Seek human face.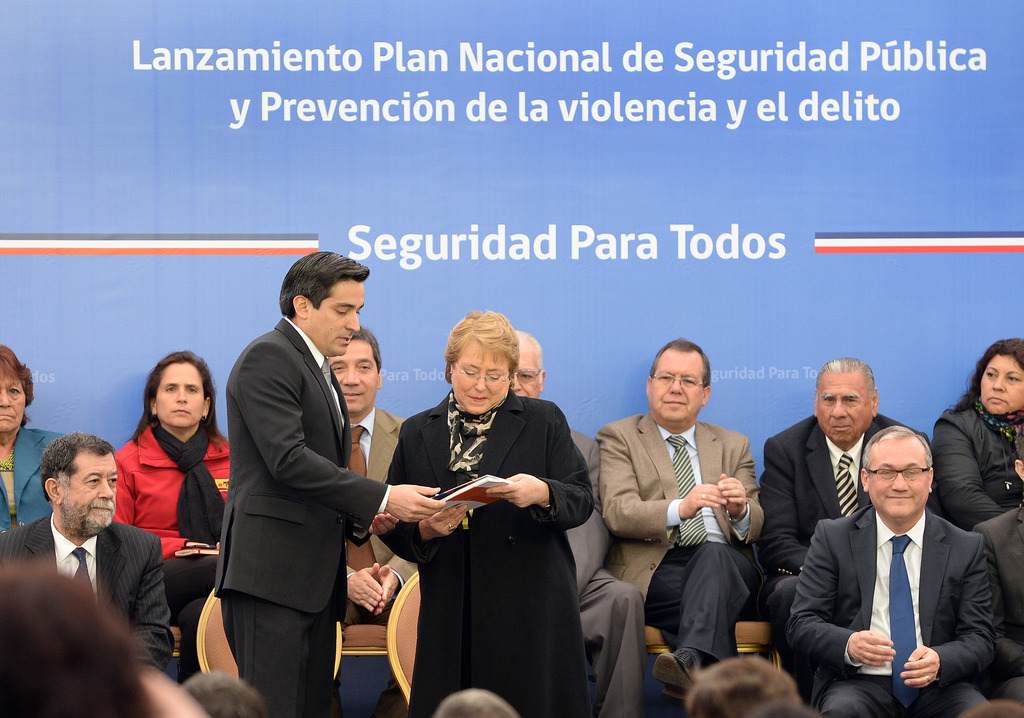
bbox(815, 369, 871, 442).
